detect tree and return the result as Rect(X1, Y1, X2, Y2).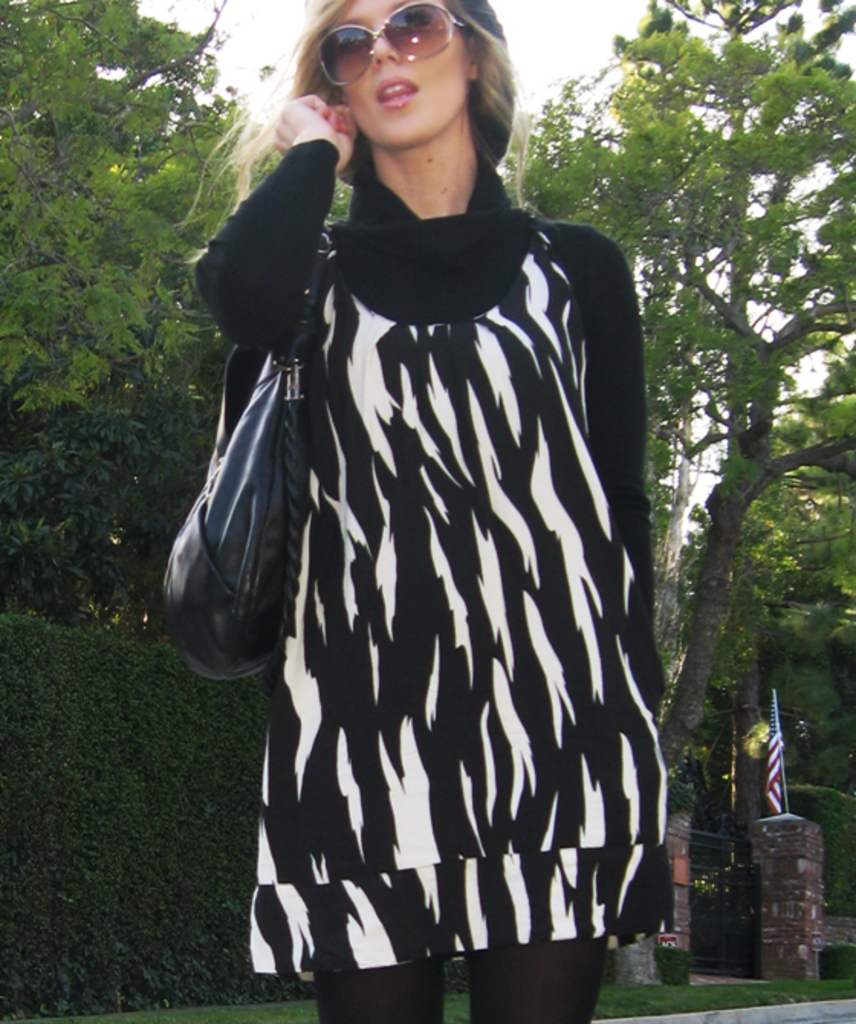
Rect(0, 0, 278, 631).
